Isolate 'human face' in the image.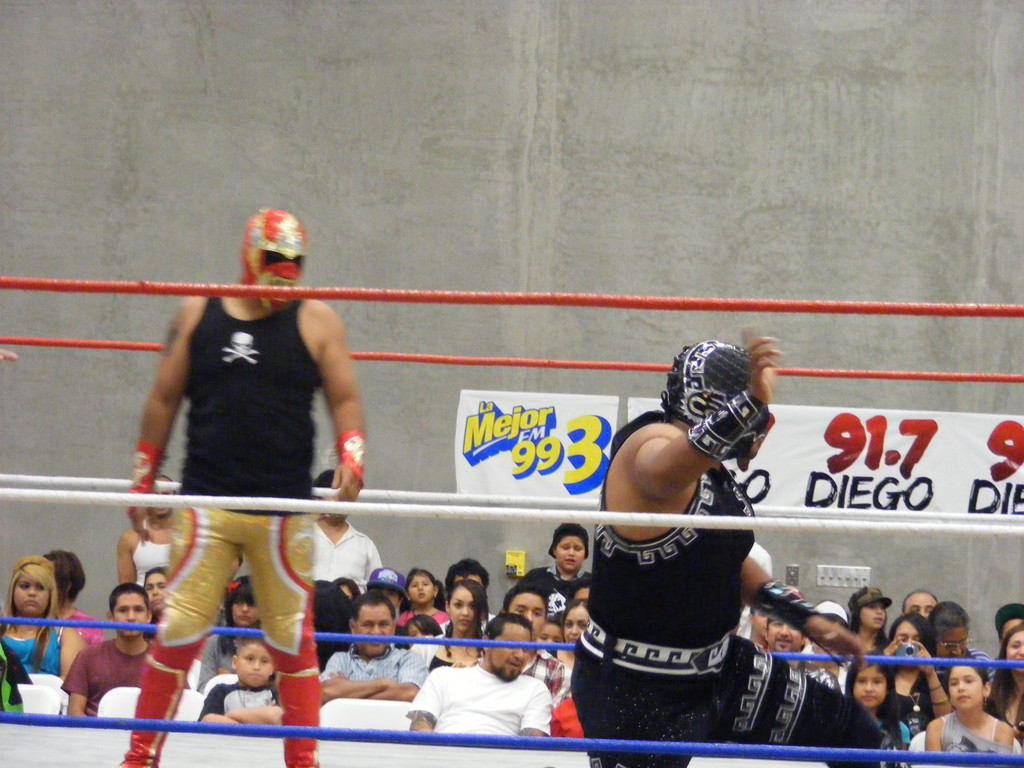
Isolated region: box(369, 586, 401, 611).
